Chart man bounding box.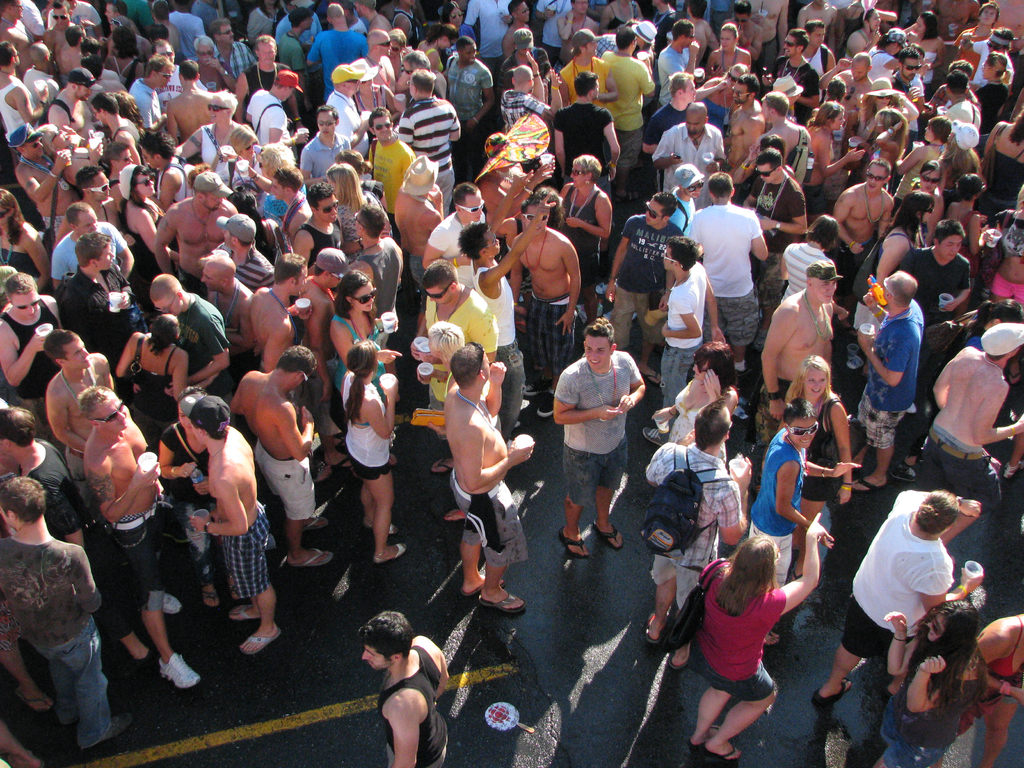
Charted: (x1=323, y1=64, x2=367, y2=138).
